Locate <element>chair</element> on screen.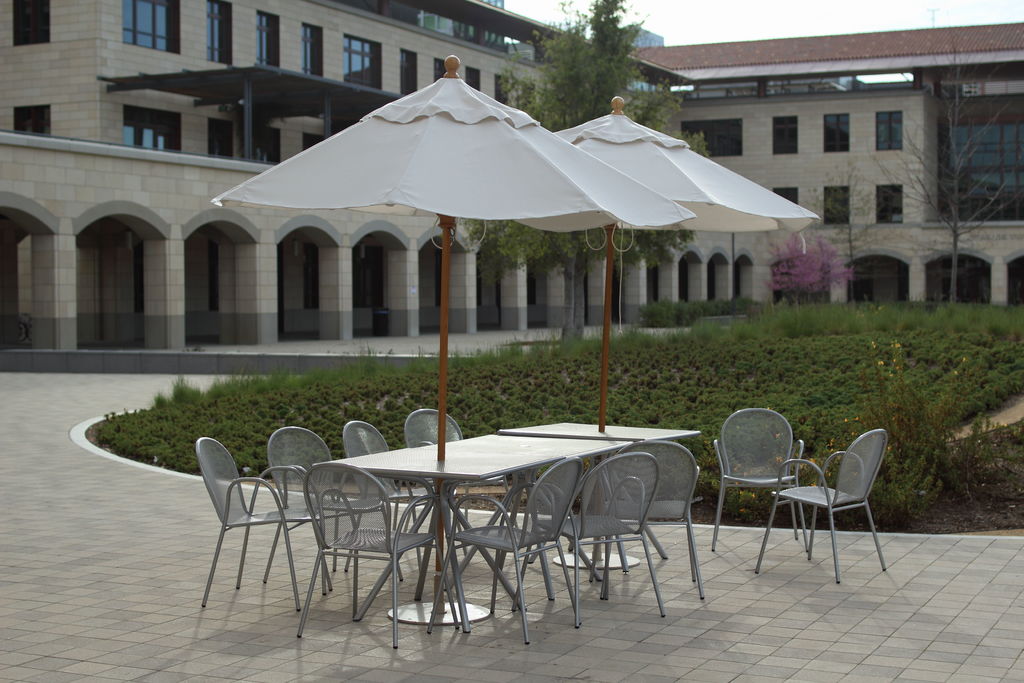
On screen at left=404, top=406, right=513, bottom=554.
